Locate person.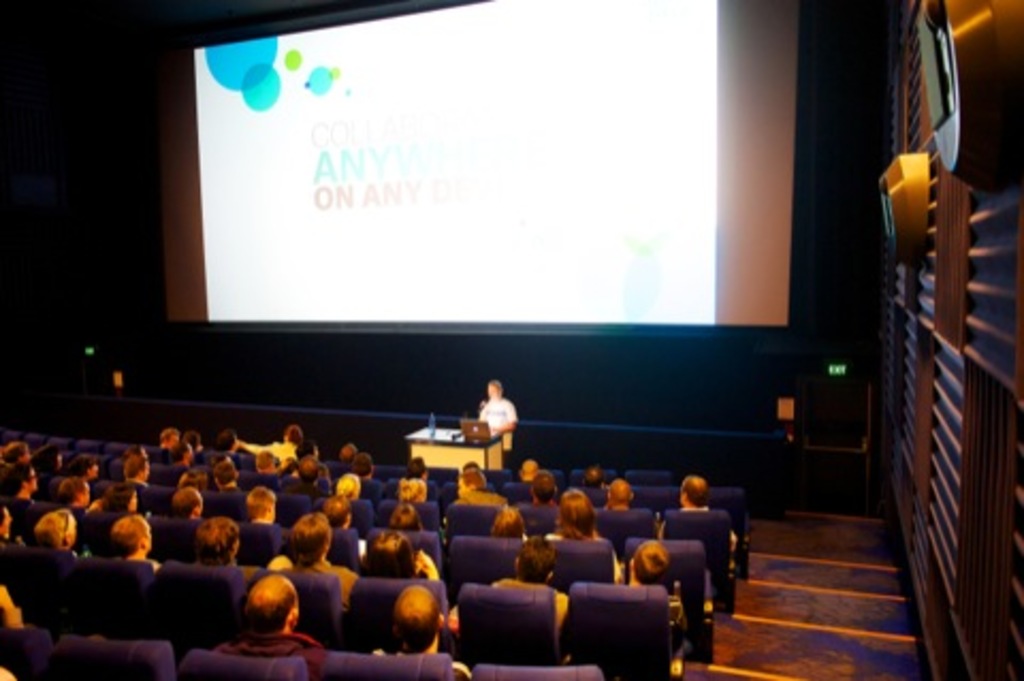
Bounding box: bbox=(367, 574, 469, 679).
